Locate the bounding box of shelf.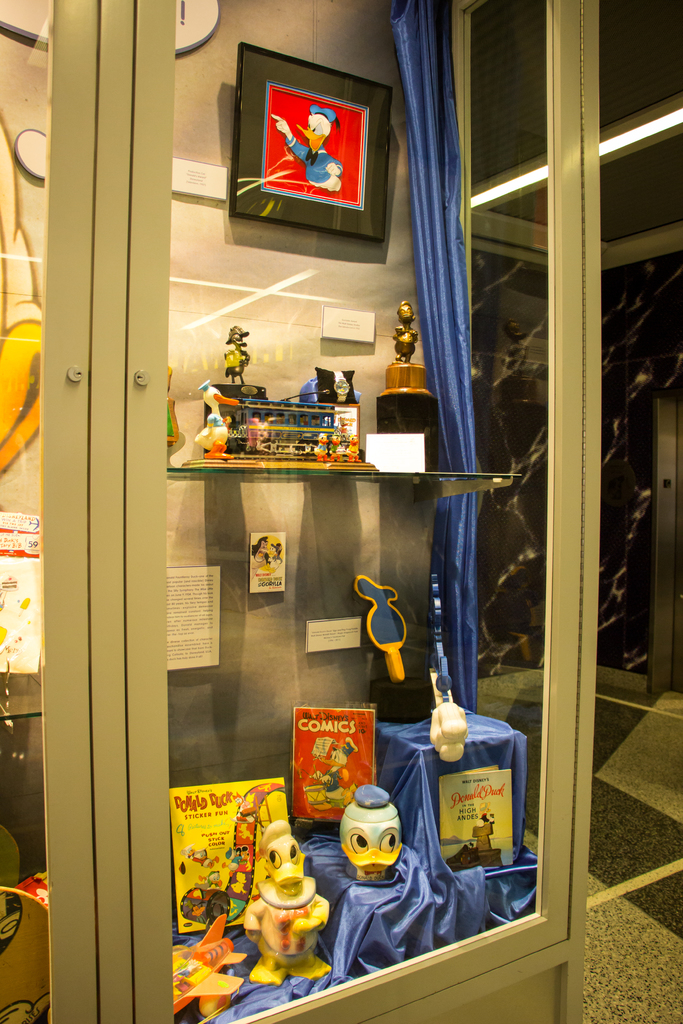
Bounding box: [155, 466, 513, 490].
